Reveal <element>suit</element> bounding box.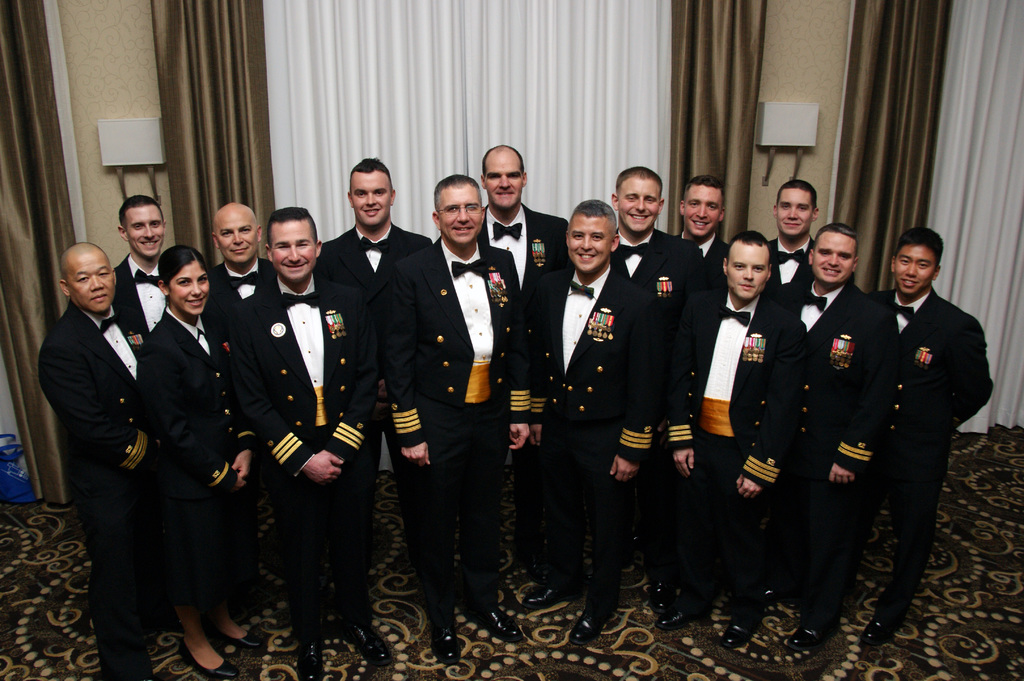
Revealed: (35, 300, 156, 680).
